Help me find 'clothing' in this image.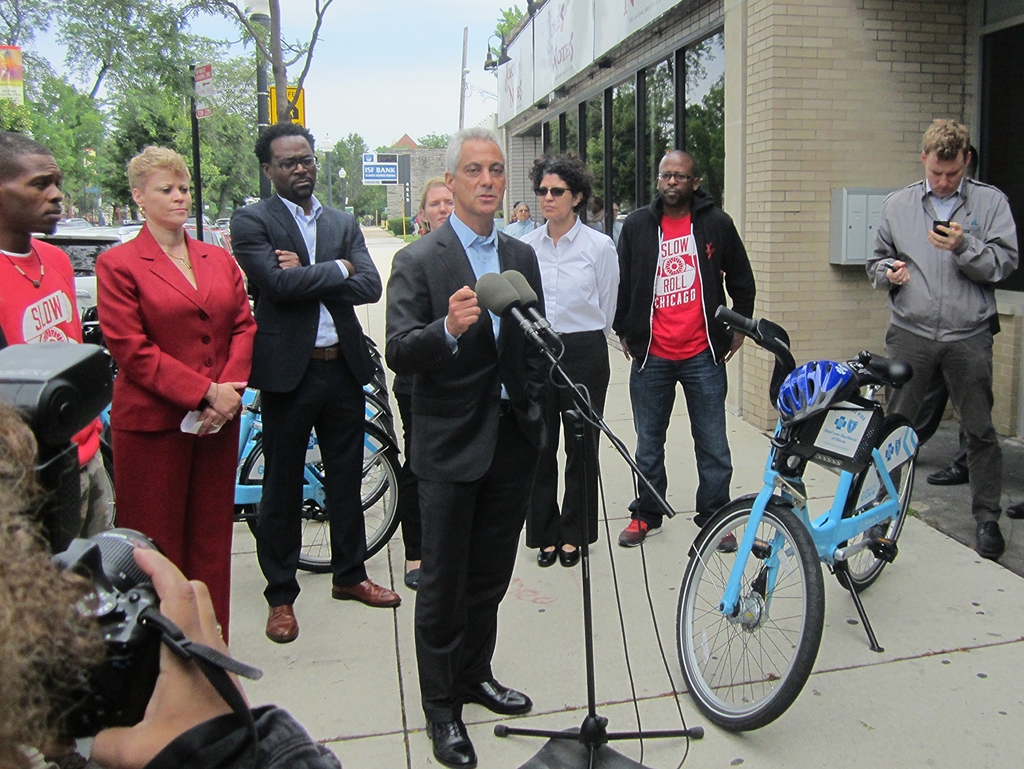
Found it: <box>412,215,419,234</box>.
